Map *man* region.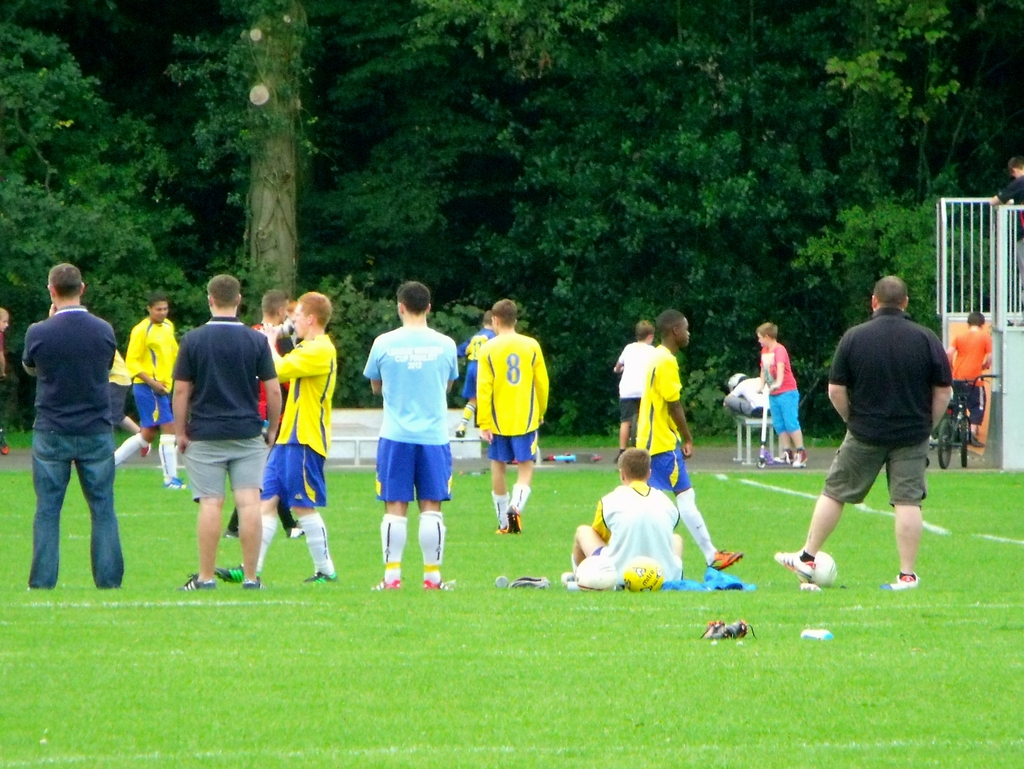
Mapped to 754:316:807:480.
